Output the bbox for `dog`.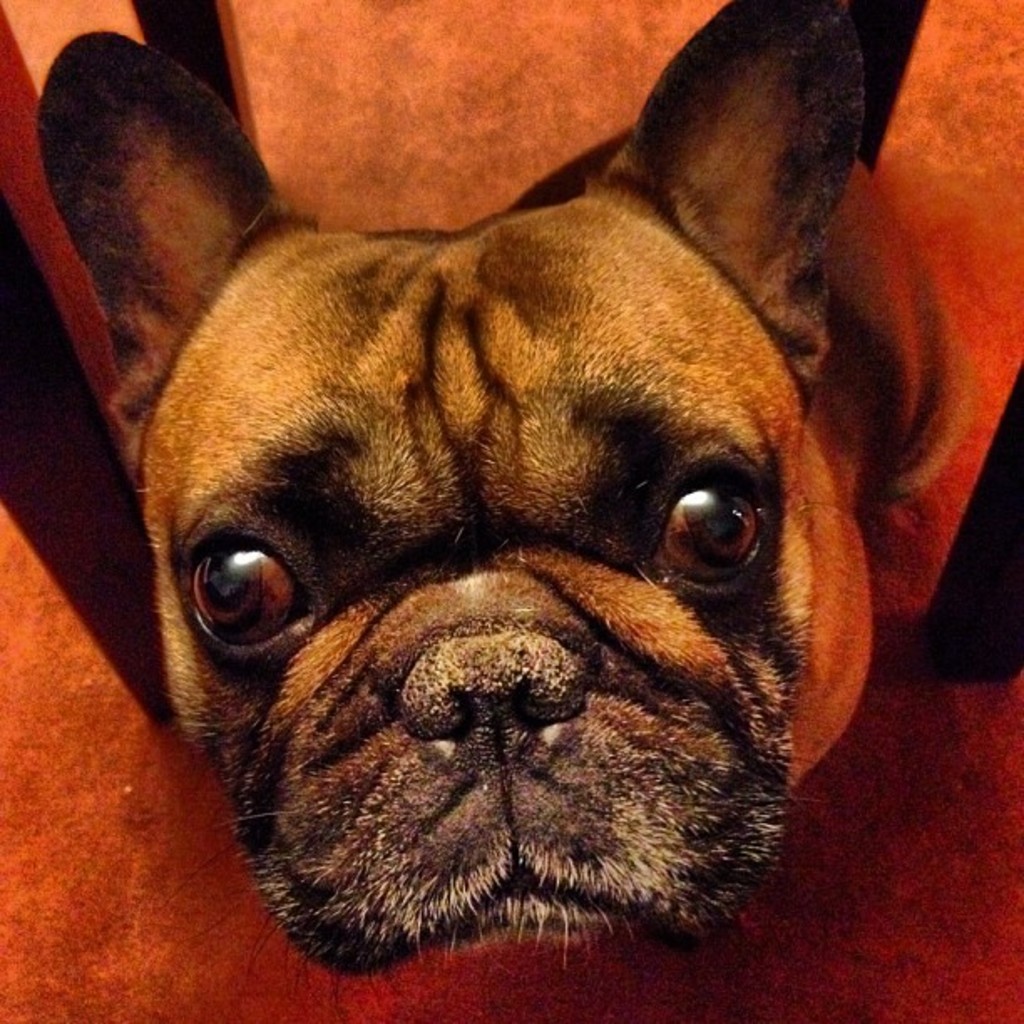
box(33, 0, 877, 992).
